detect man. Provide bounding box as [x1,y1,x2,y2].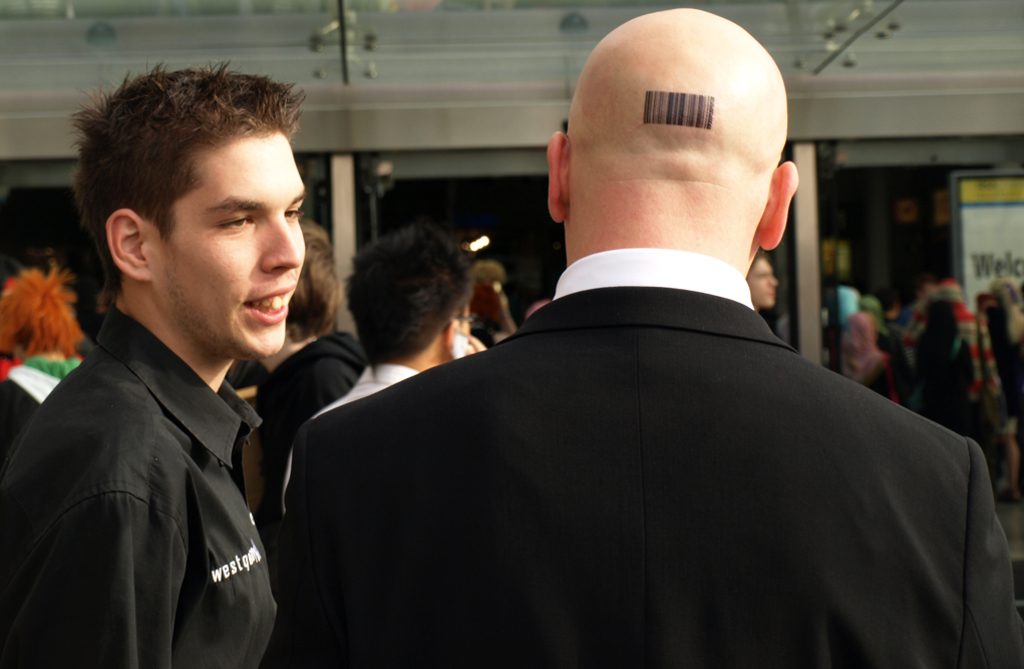
[252,226,364,548].
